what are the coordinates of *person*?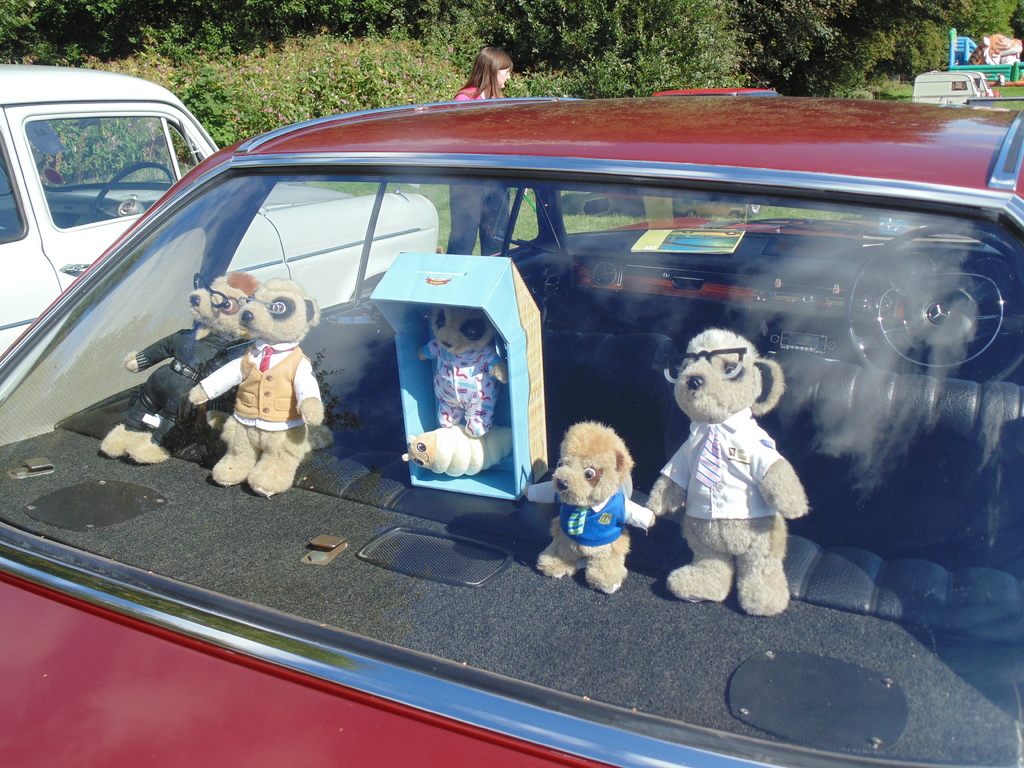
665, 297, 799, 654.
